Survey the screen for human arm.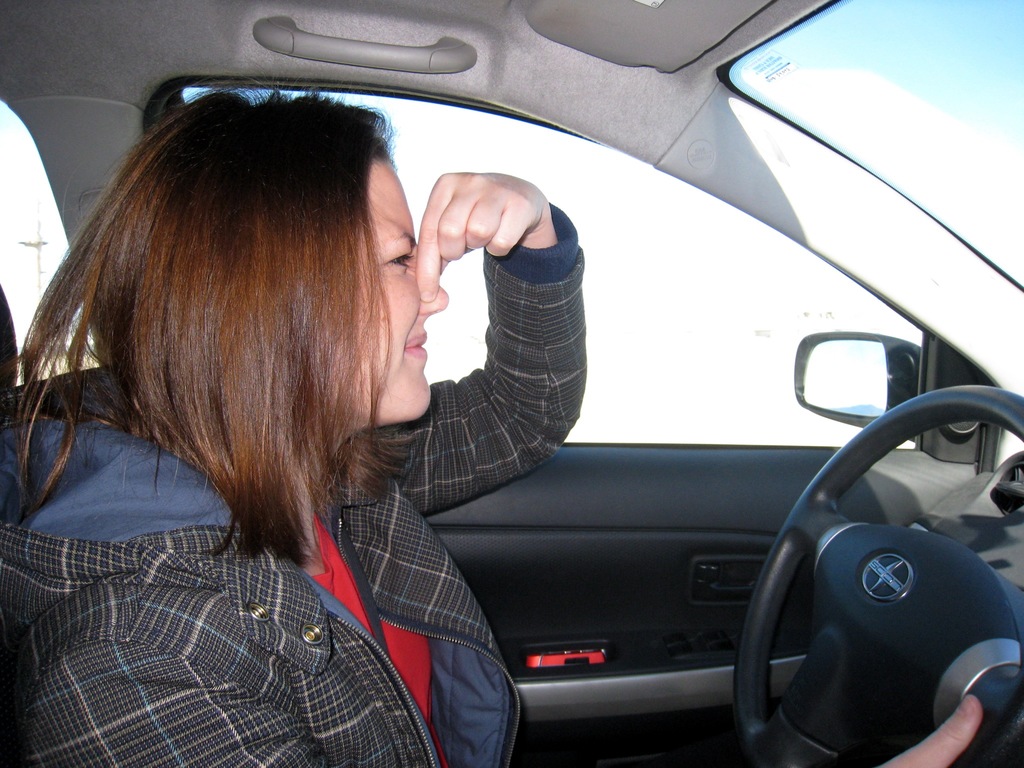
Survey found: x1=358, y1=143, x2=611, y2=527.
